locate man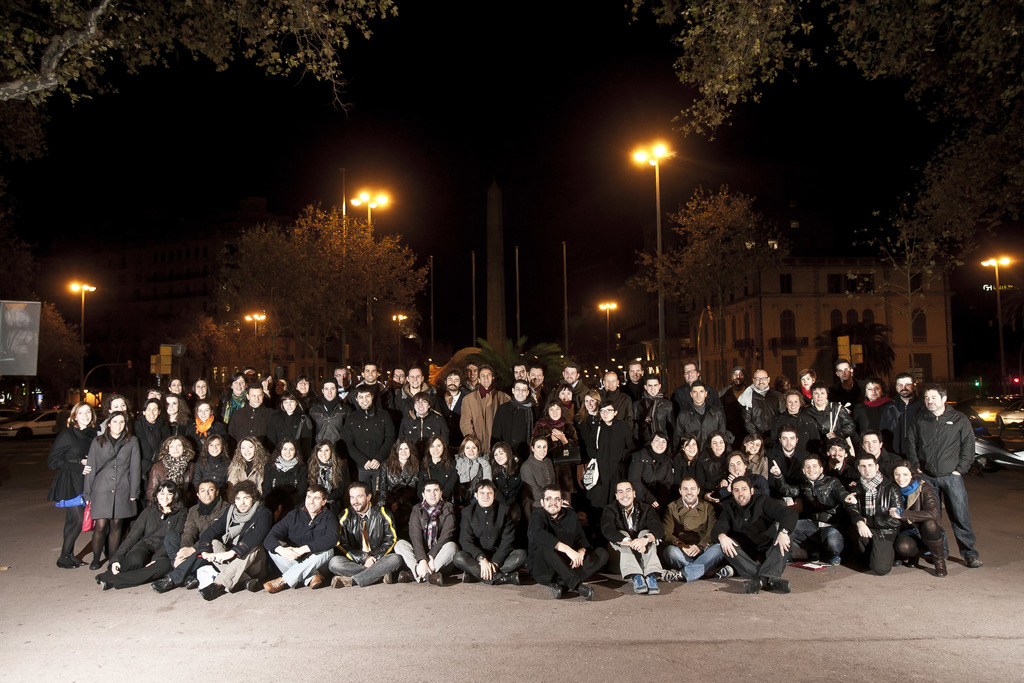
(841, 459, 906, 577)
